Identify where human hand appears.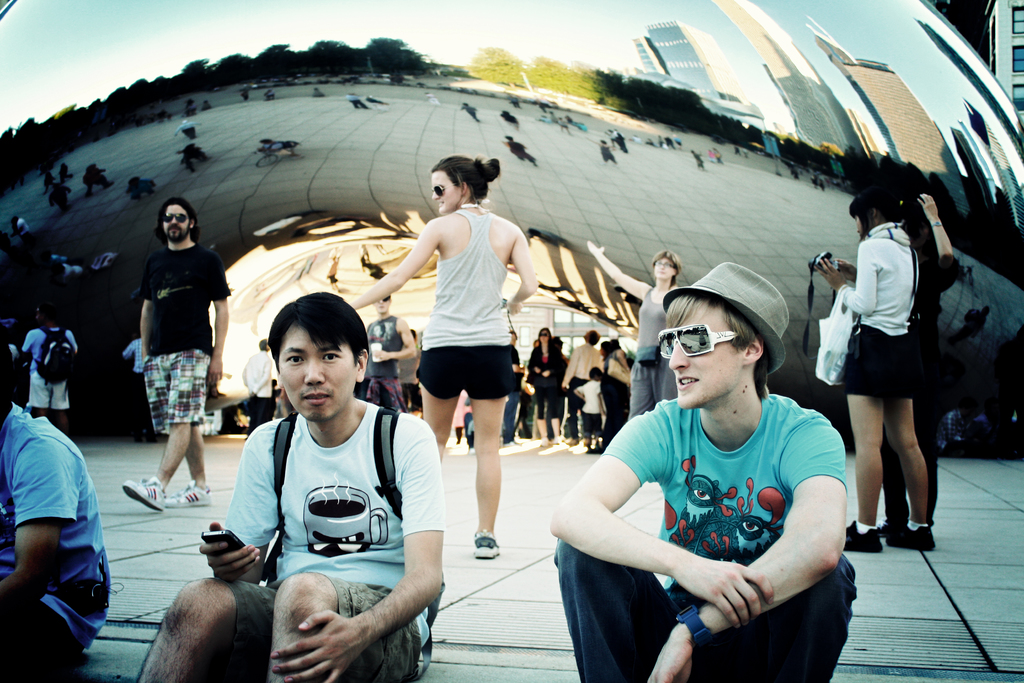
Appears at crop(916, 193, 937, 220).
